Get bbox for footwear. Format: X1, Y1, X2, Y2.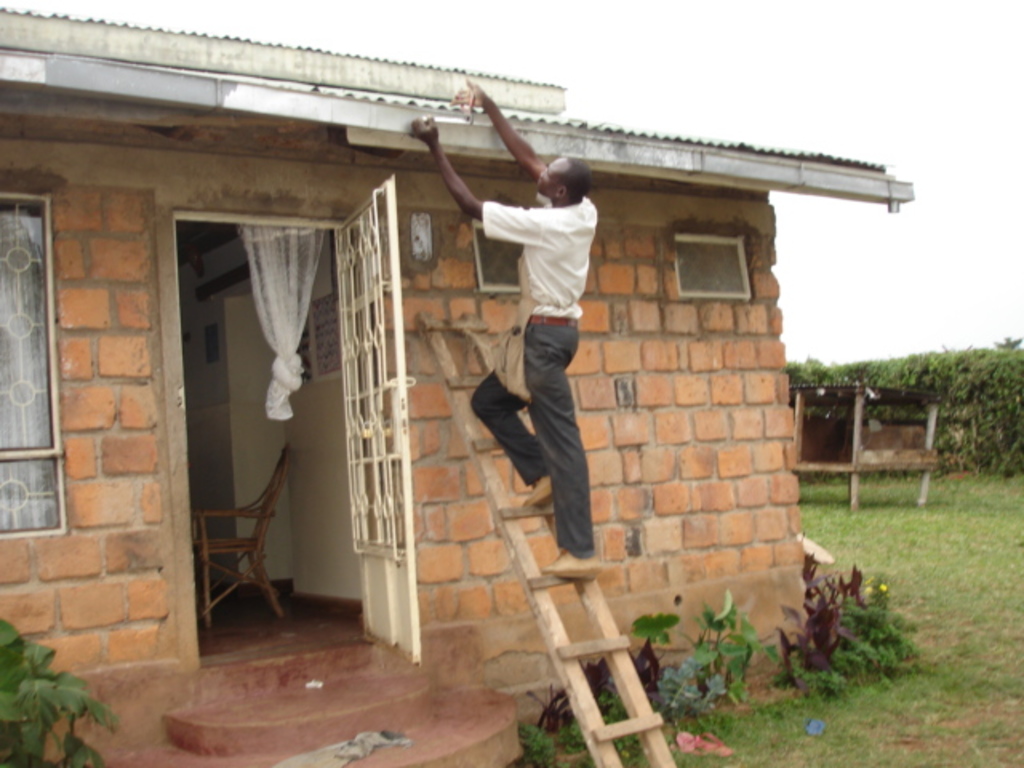
520, 474, 552, 510.
